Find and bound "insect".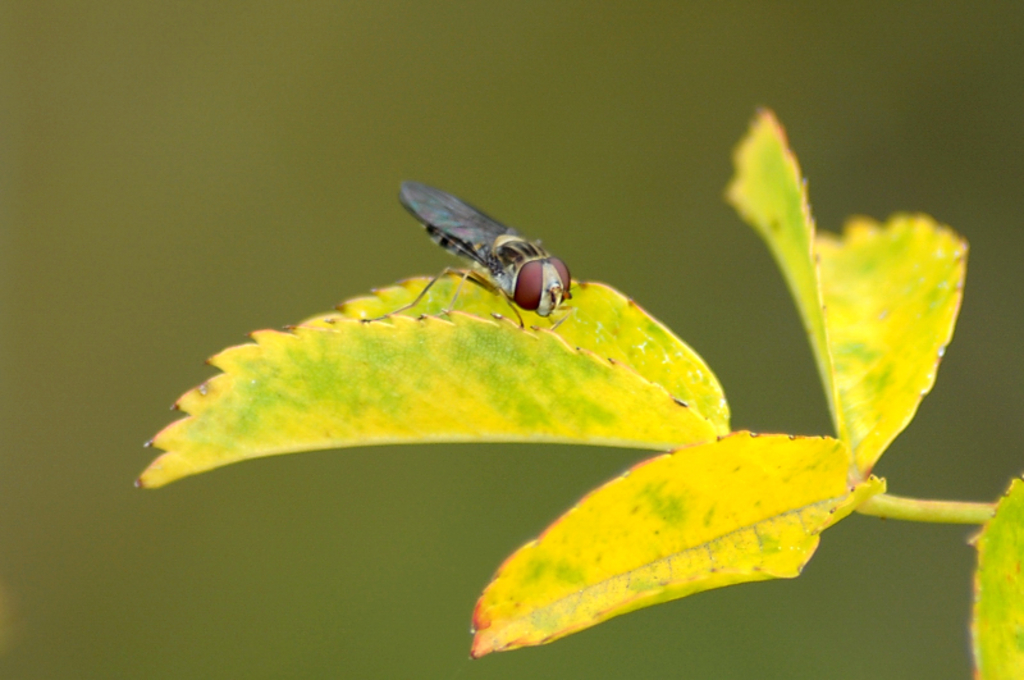
Bound: [349, 182, 575, 329].
